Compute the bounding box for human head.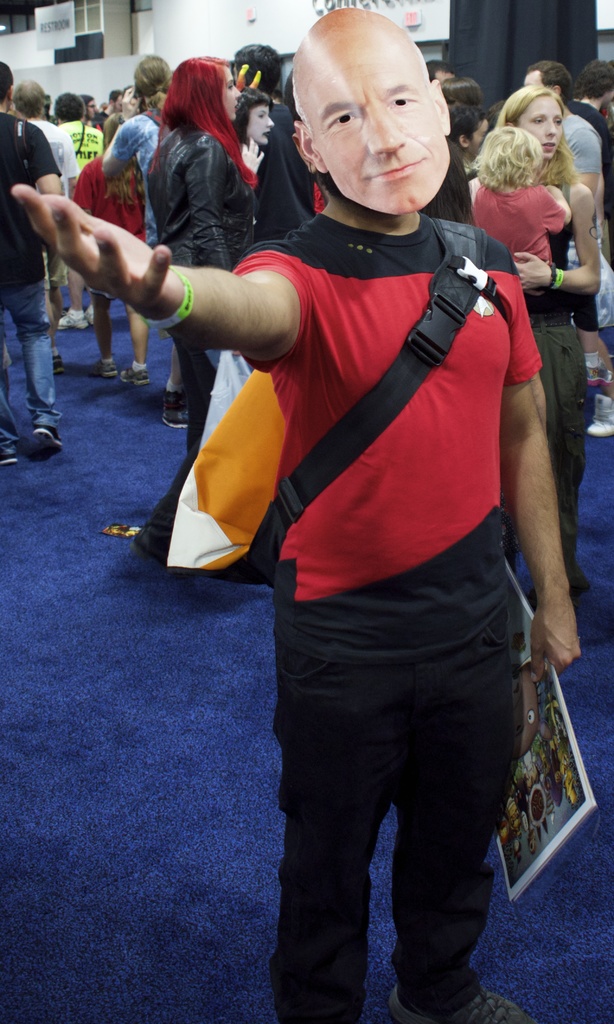
rect(133, 51, 169, 99).
